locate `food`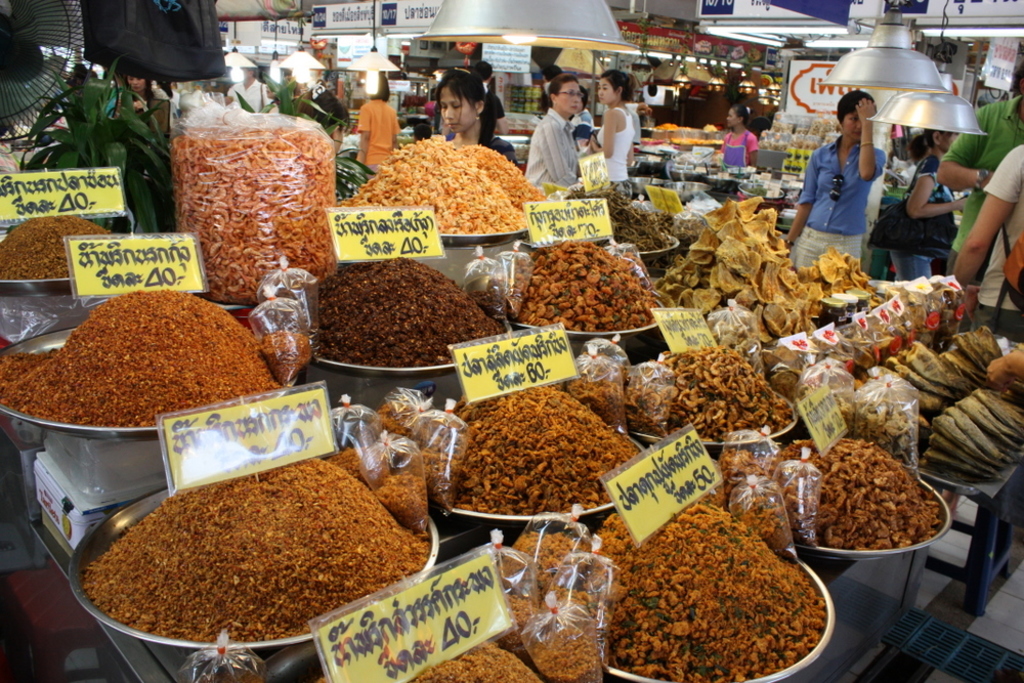
172,128,342,304
